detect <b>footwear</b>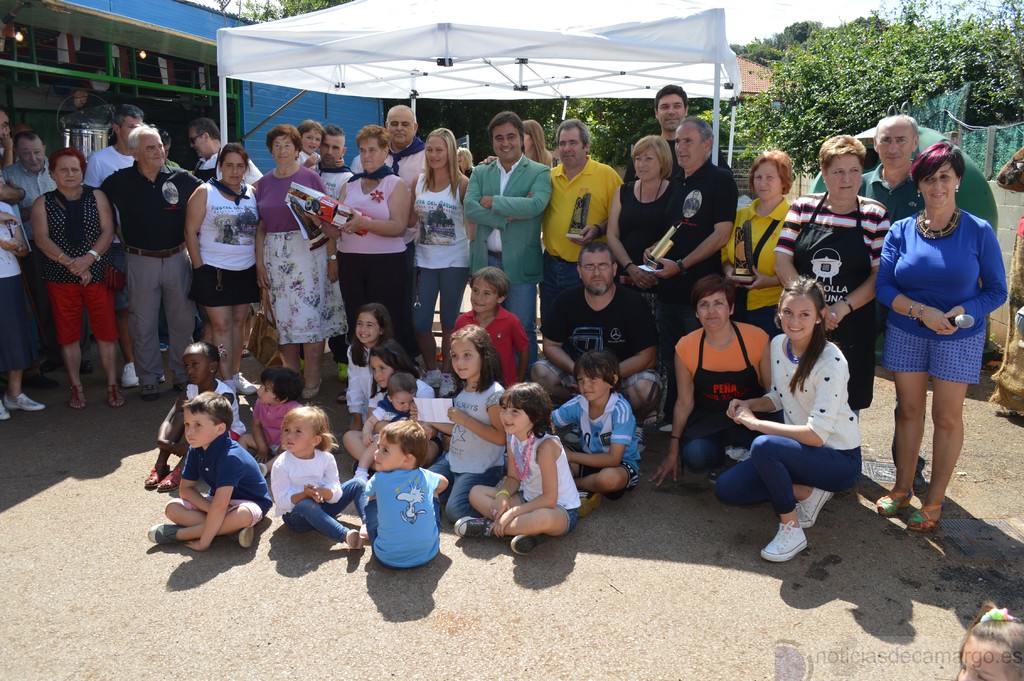
box(41, 357, 70, 372)
